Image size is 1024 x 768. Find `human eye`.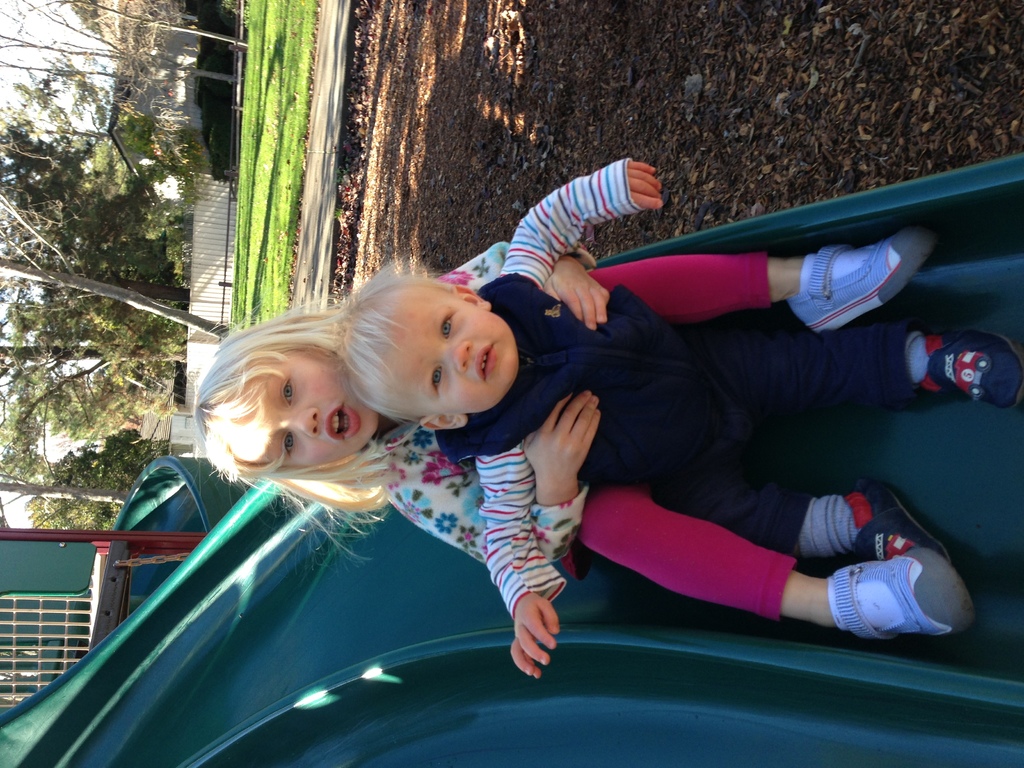
box(284, 434, 292, 456).
